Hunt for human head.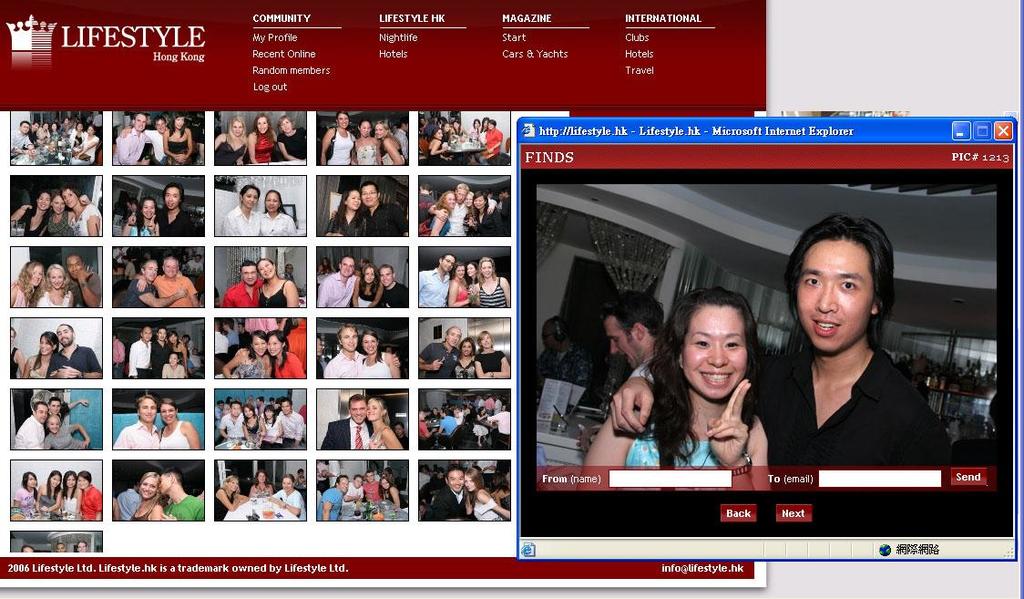
Hunted down at 138/472/159/497.
